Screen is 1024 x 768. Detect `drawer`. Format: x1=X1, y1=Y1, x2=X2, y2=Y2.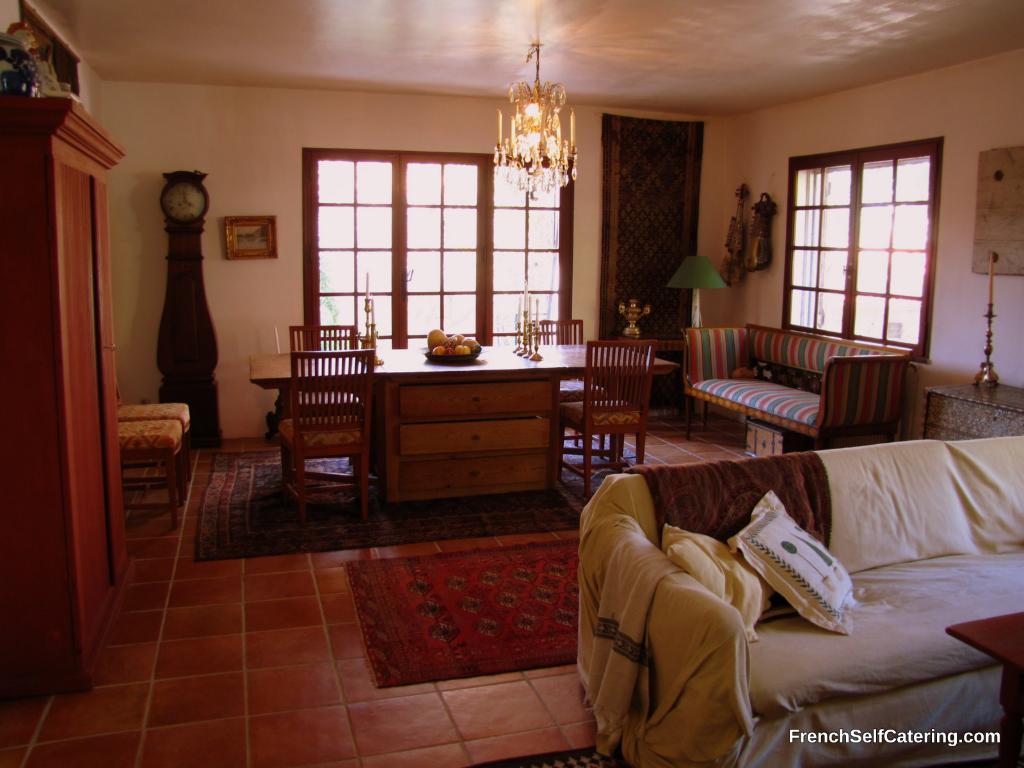
x1=398, y1=419, x2=553, y2=456.
